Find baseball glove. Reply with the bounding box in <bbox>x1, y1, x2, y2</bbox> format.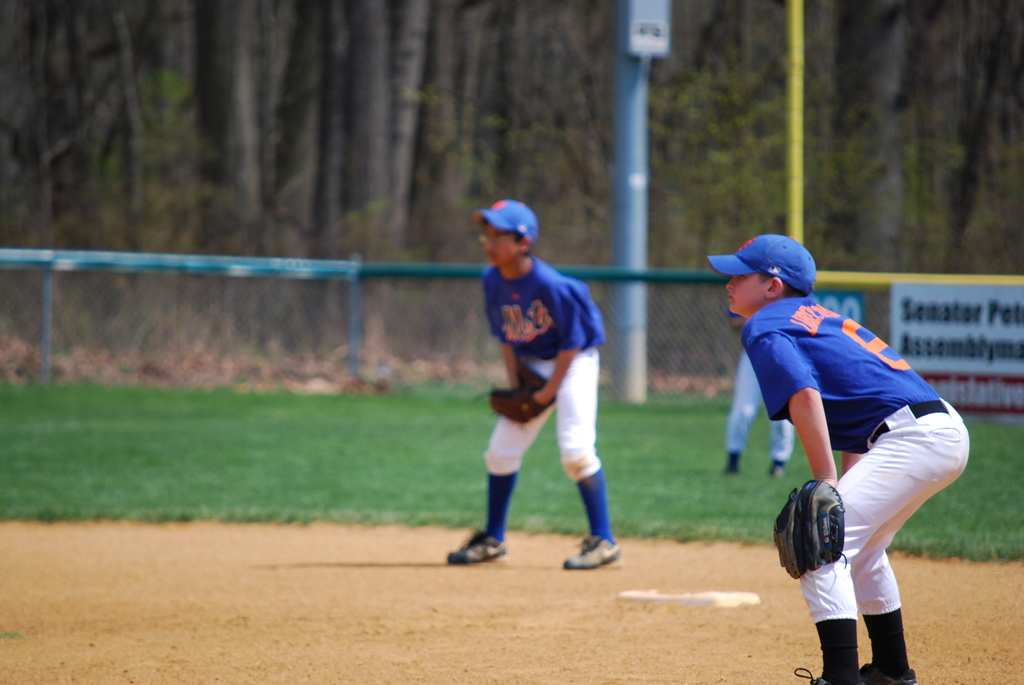
<bbox>485, 382, 566, 429</bbox>.
